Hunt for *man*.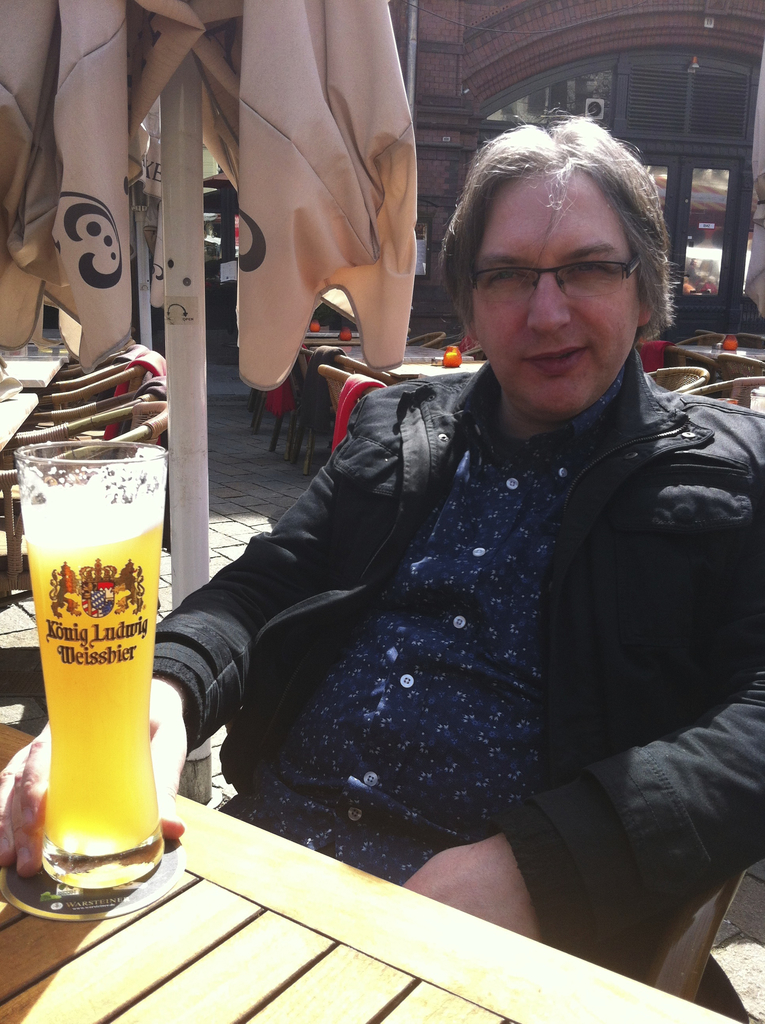
Hunted down at x1=683 y1=256 x2=709 y2=289.
